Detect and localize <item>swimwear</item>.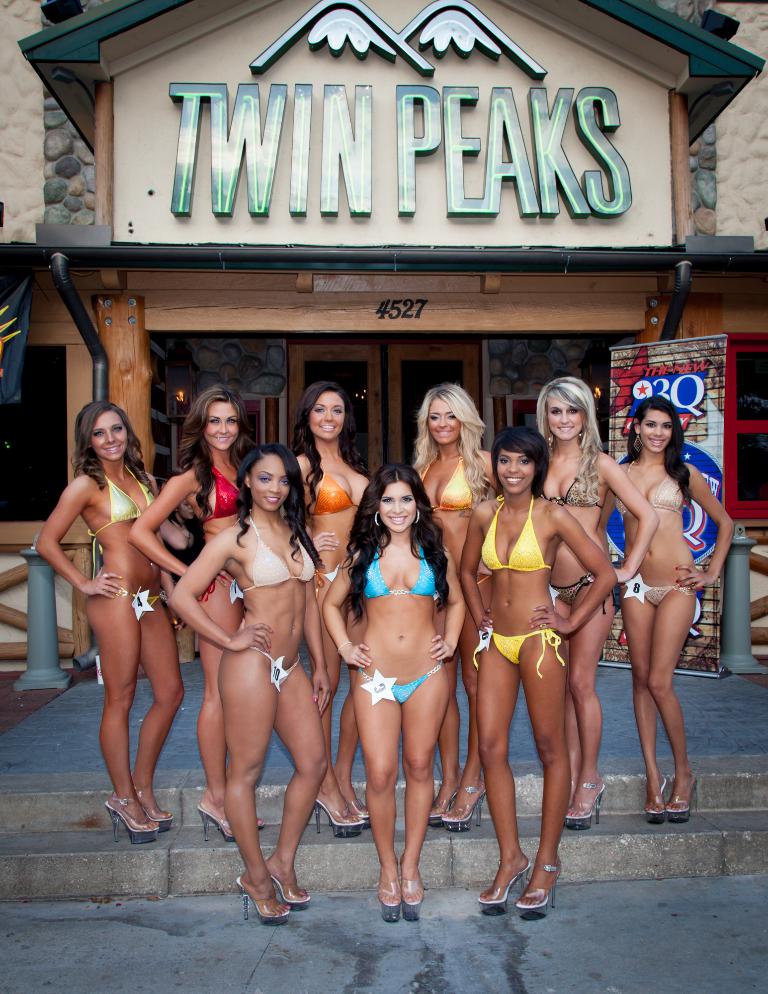
Localized at (x1=201, y1=462, x2=240, y2=527).
